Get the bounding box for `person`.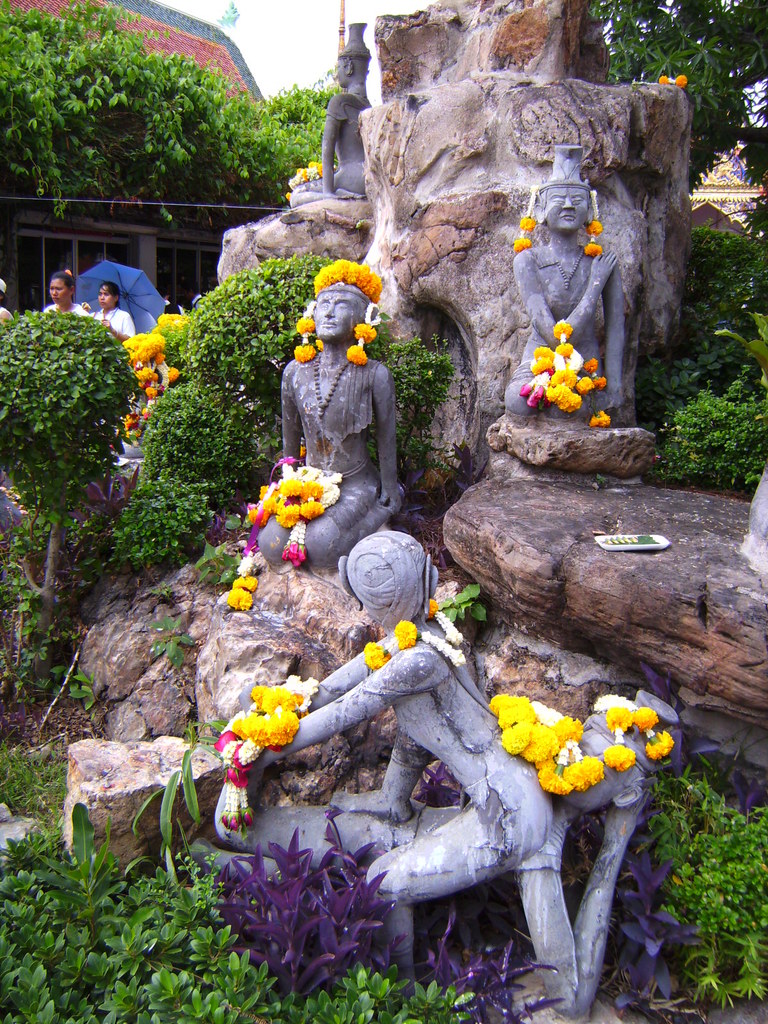
[x1=90, y1=281, x2=134, y2=349].
